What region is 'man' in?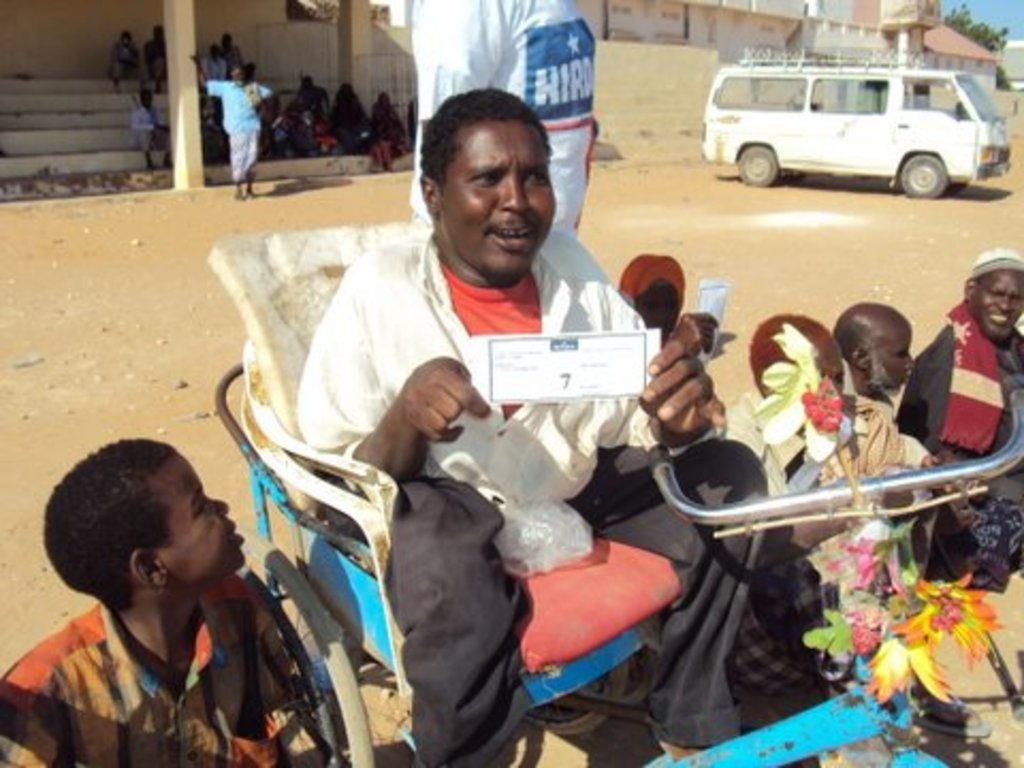
bbox=(183, 49, 269, 211).
